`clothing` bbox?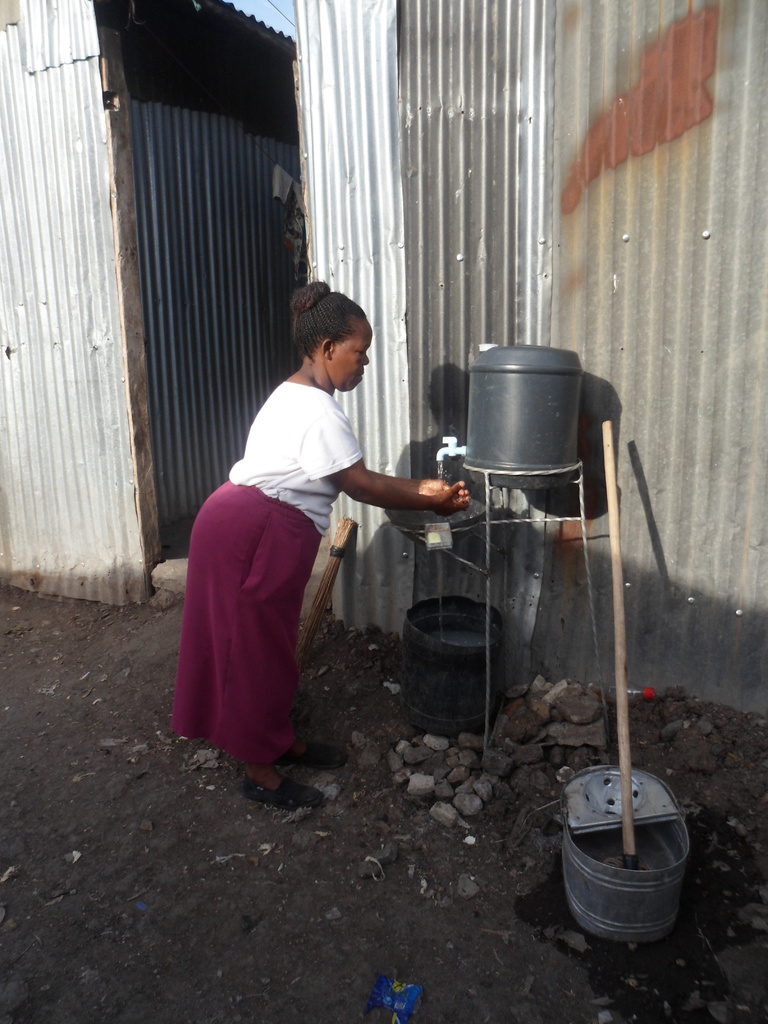
bbox=[184, 341, 387, 788]
